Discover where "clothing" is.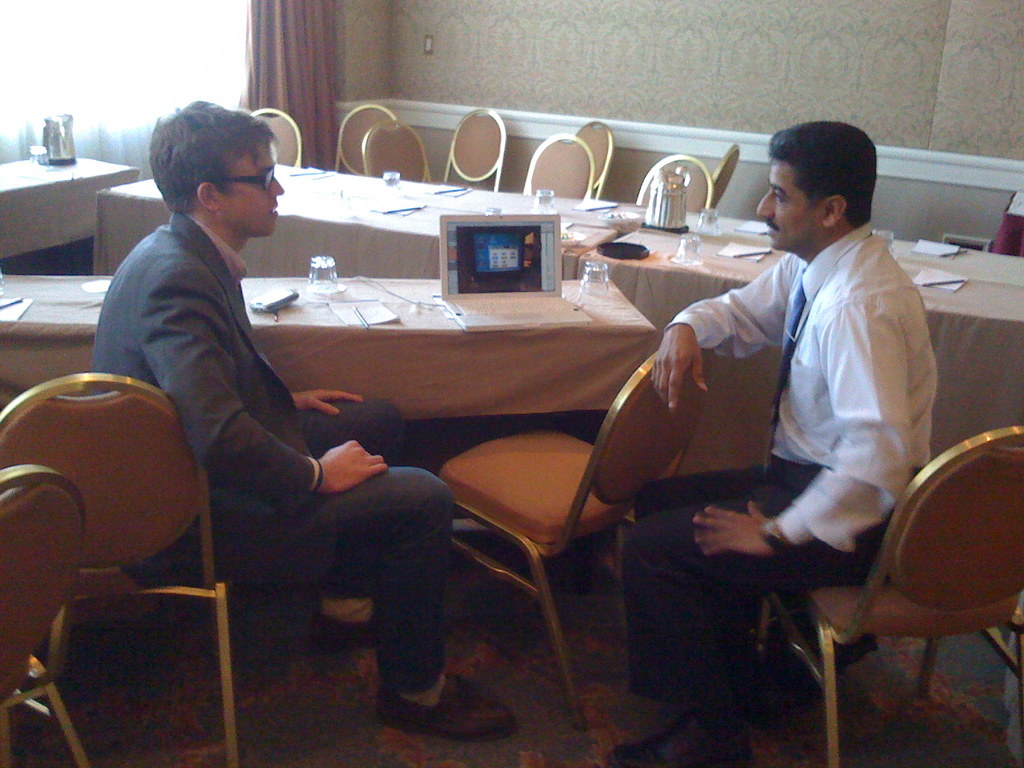
Discovered at [624,222,938,710].
